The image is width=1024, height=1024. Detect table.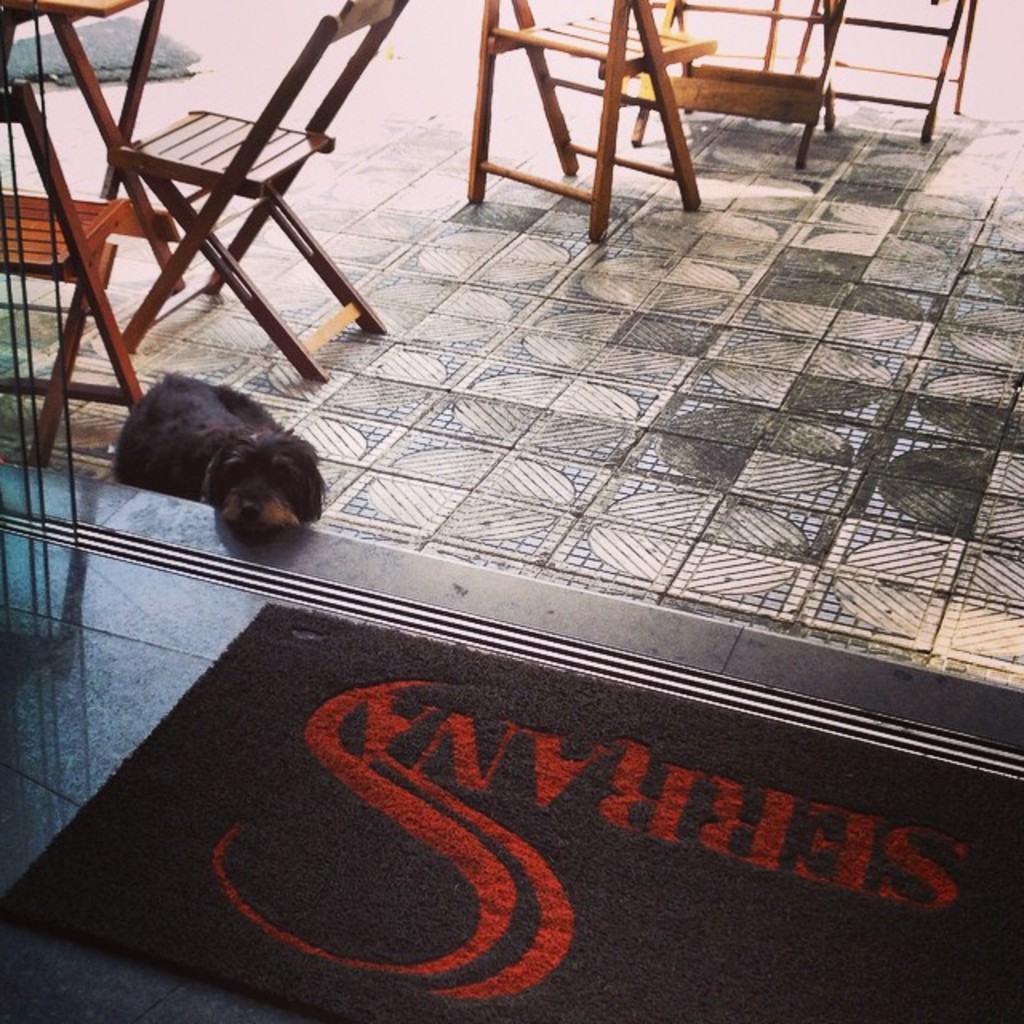
Detection: x1=0, y1=0, x2=227, y2=370.
